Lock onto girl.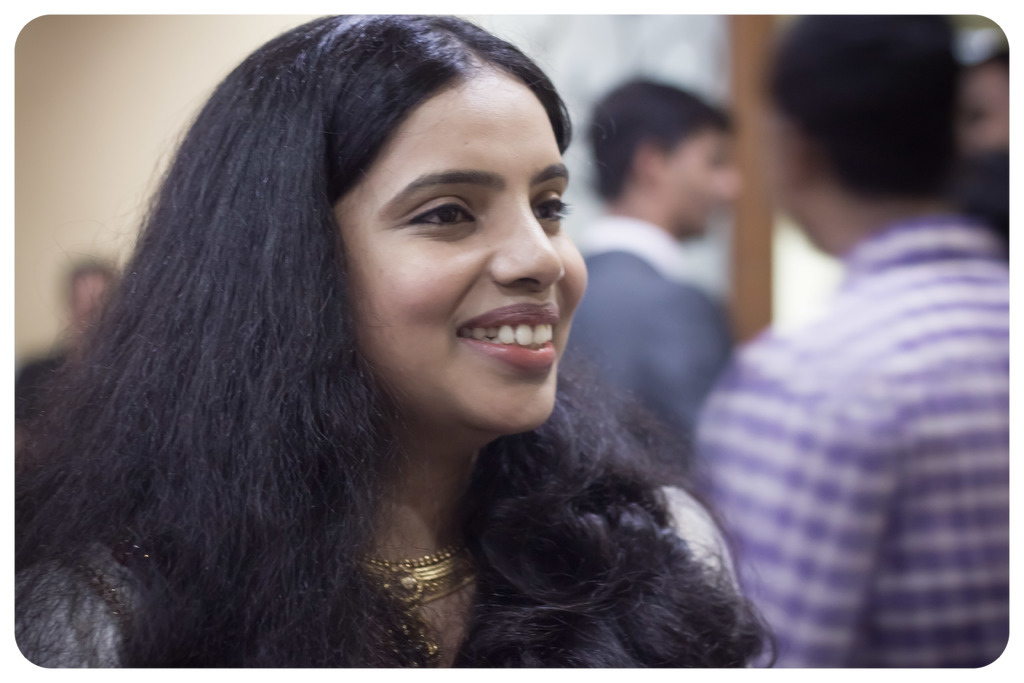
Locked: rect(12, 13, 775, 664).
